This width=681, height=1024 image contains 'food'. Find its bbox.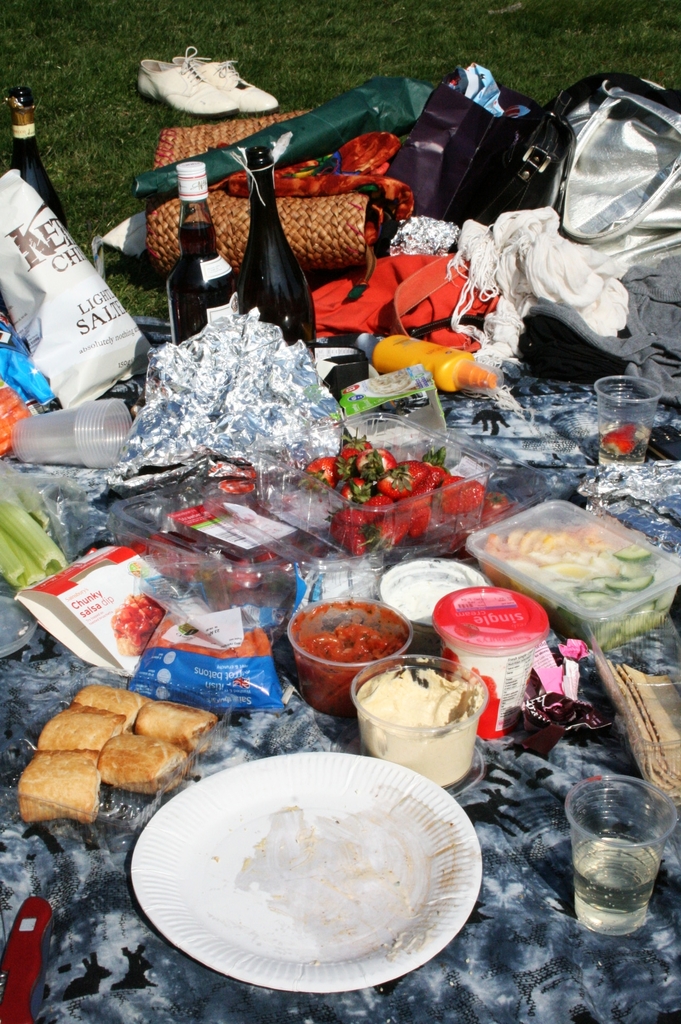
<bbox>481, 514, 677, 650</bbox>.
